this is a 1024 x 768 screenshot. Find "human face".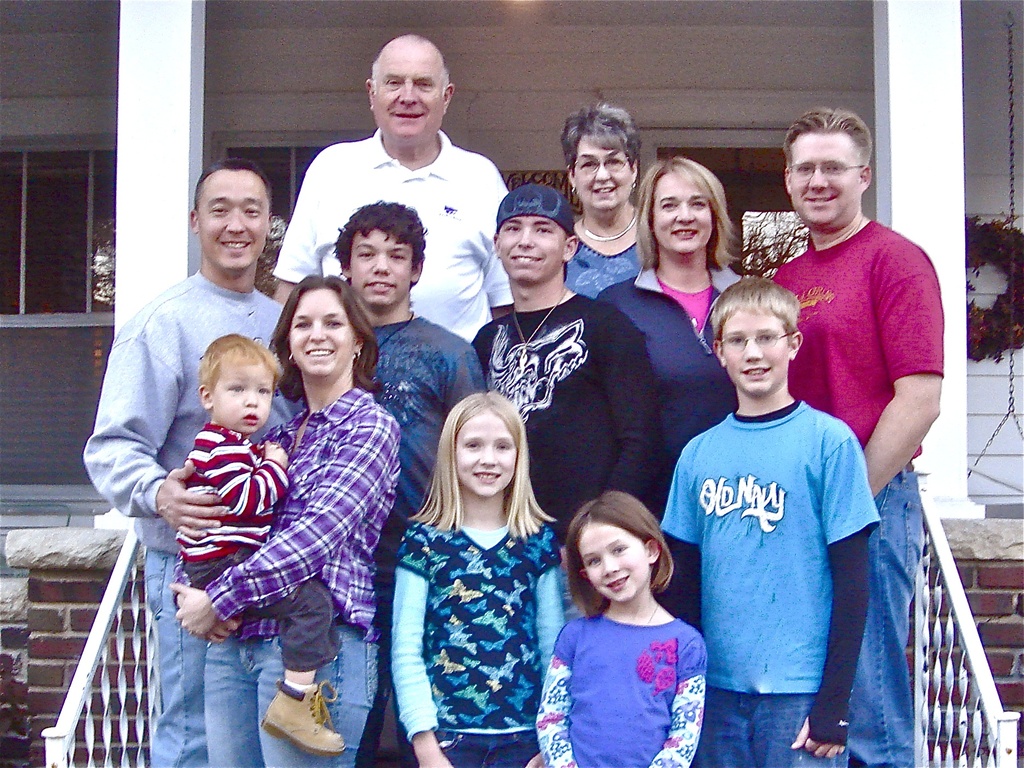
Bounding box: [498, 214, 560, 290].
